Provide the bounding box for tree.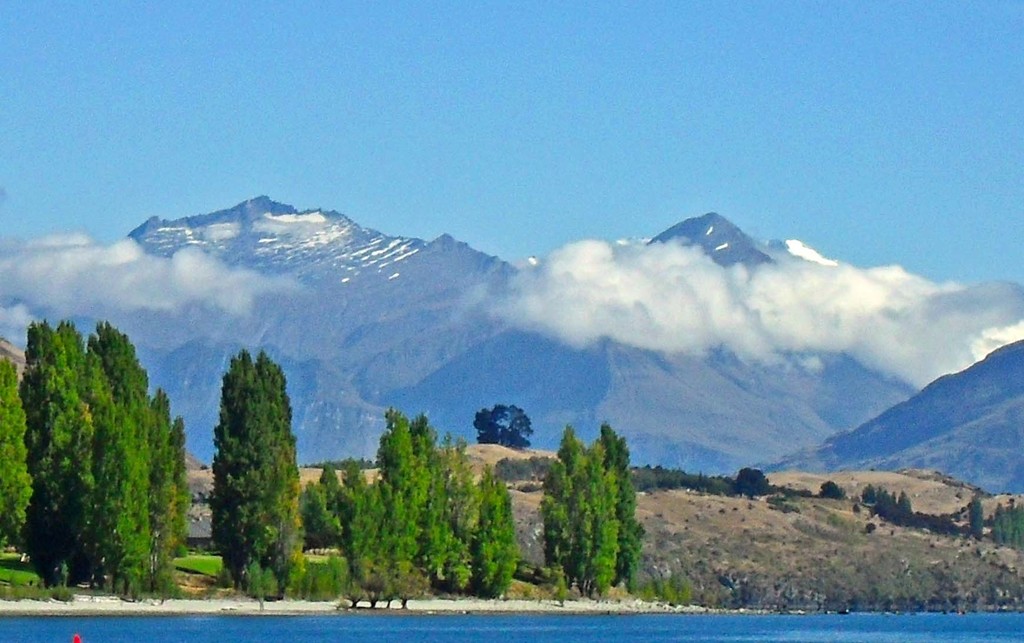
<box>735,468,766,501</box>.
